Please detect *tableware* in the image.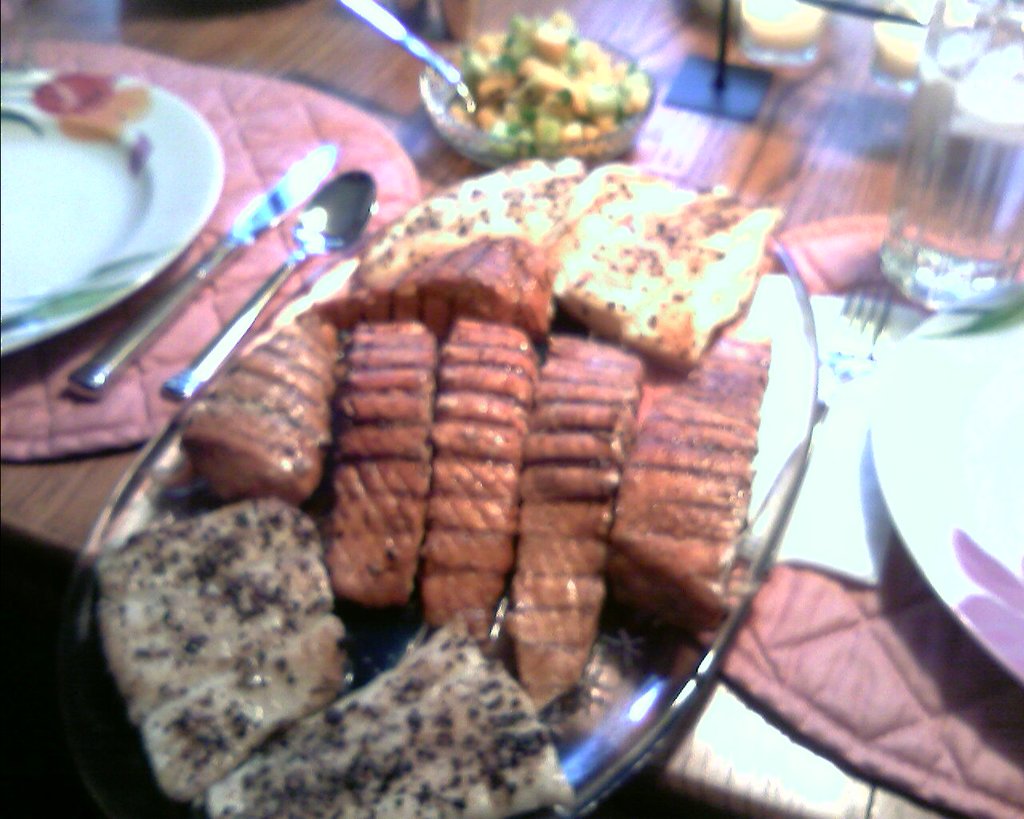
738,0,822,62.
